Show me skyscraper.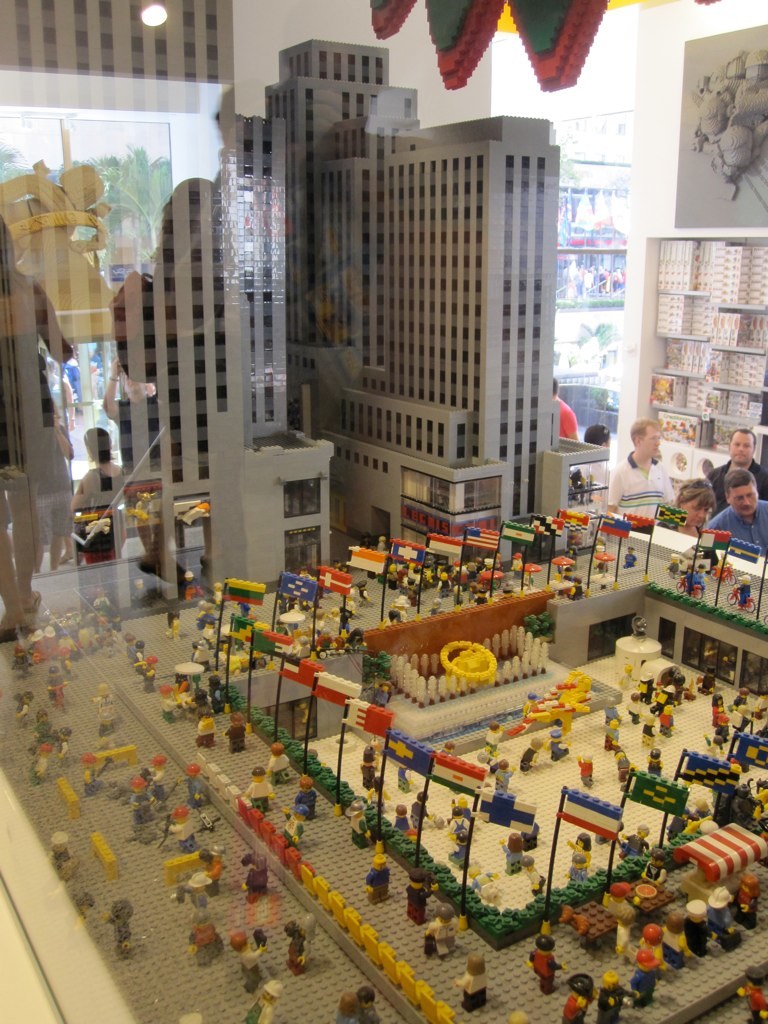
skyscraper is here: (603,0,767,514).
